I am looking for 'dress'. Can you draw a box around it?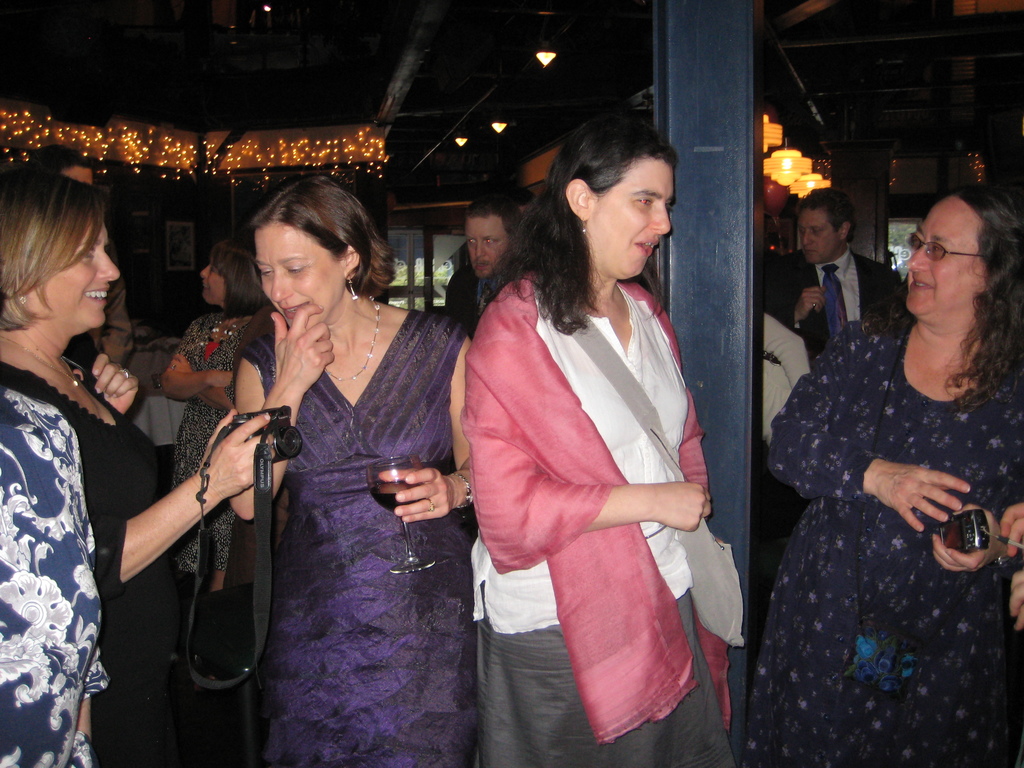
Sure, the bounding box is <region>237, 308, 477, 767</region>.
